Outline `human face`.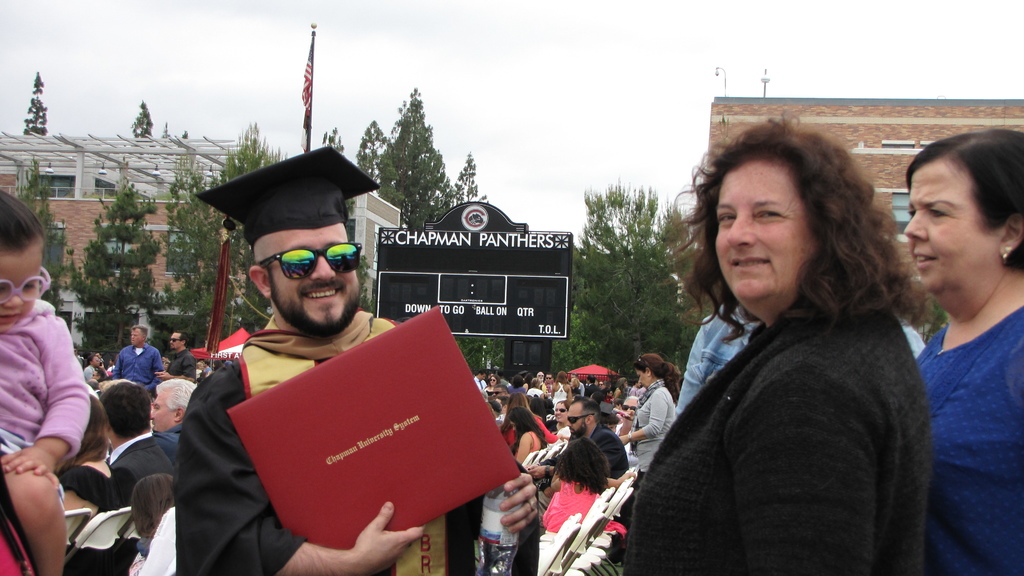
Outline: (left=902, top=160, right=993, bottom=300).
